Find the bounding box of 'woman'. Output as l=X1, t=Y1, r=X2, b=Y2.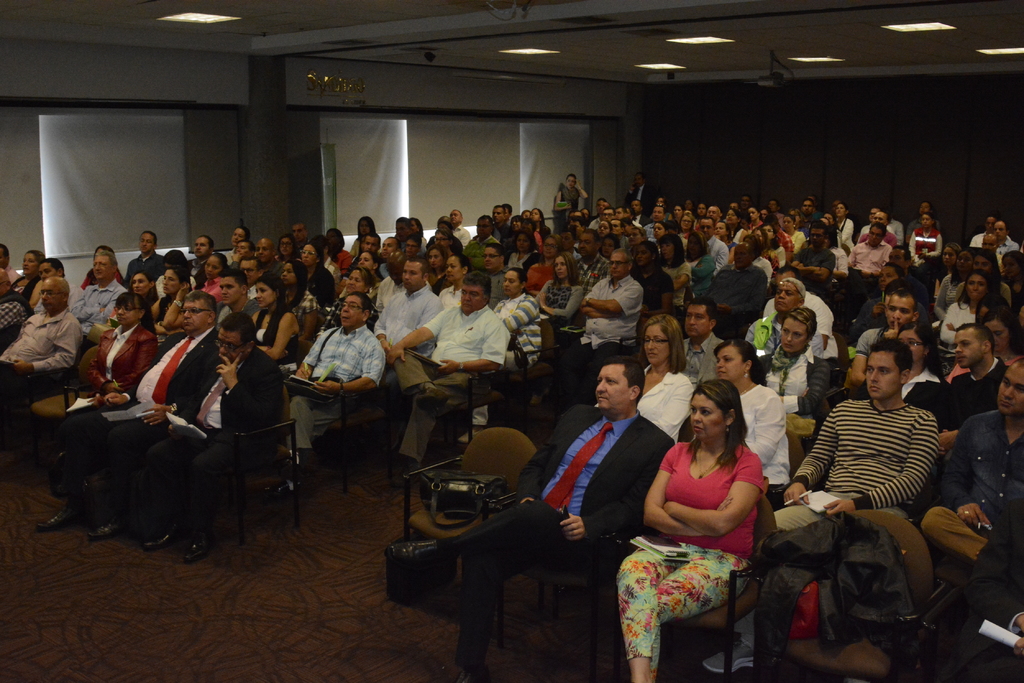
l=504, t=230, r=540, b=277.
